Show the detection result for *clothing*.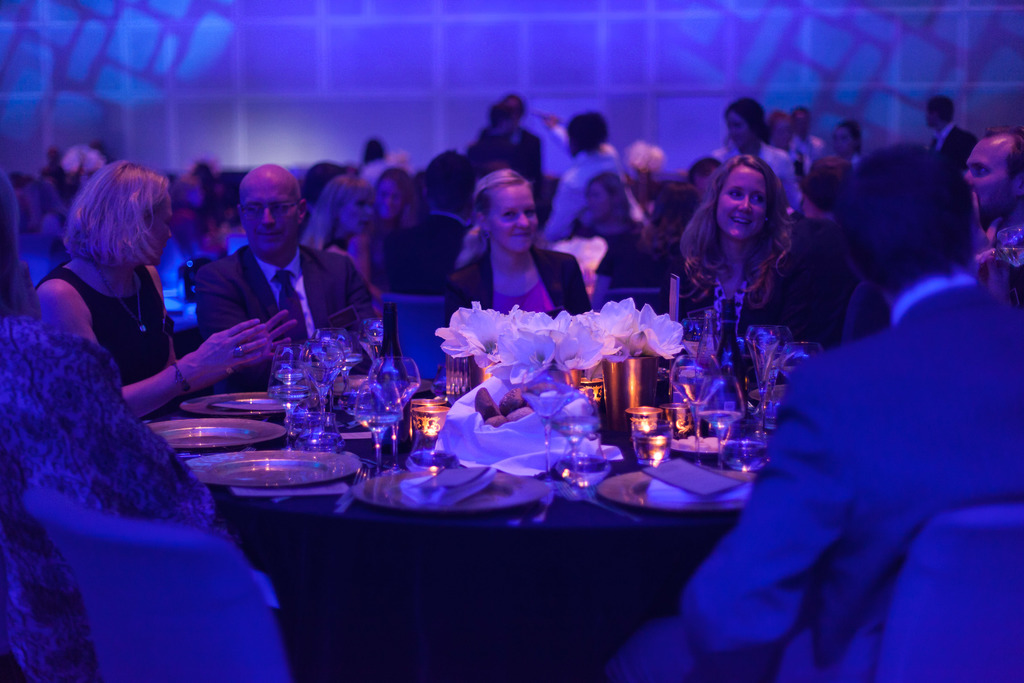
BBox(38, 256, 166, 380).
